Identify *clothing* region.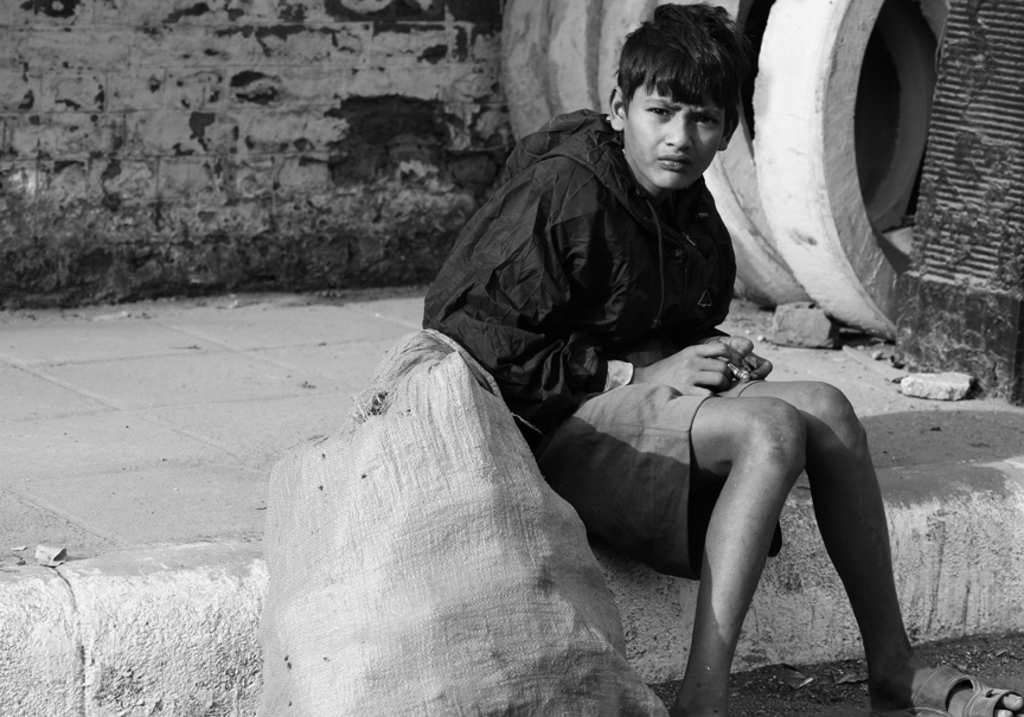
Region: 431,120,862,534.
